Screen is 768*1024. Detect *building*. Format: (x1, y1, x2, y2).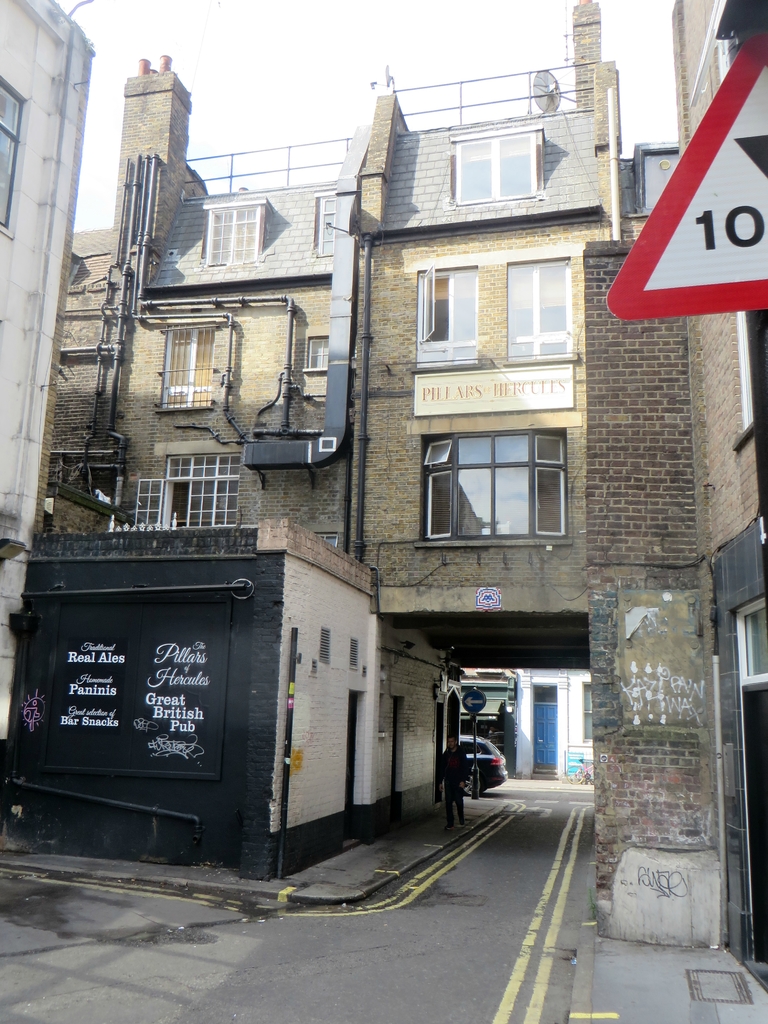
(663, 0, 767, 967).
